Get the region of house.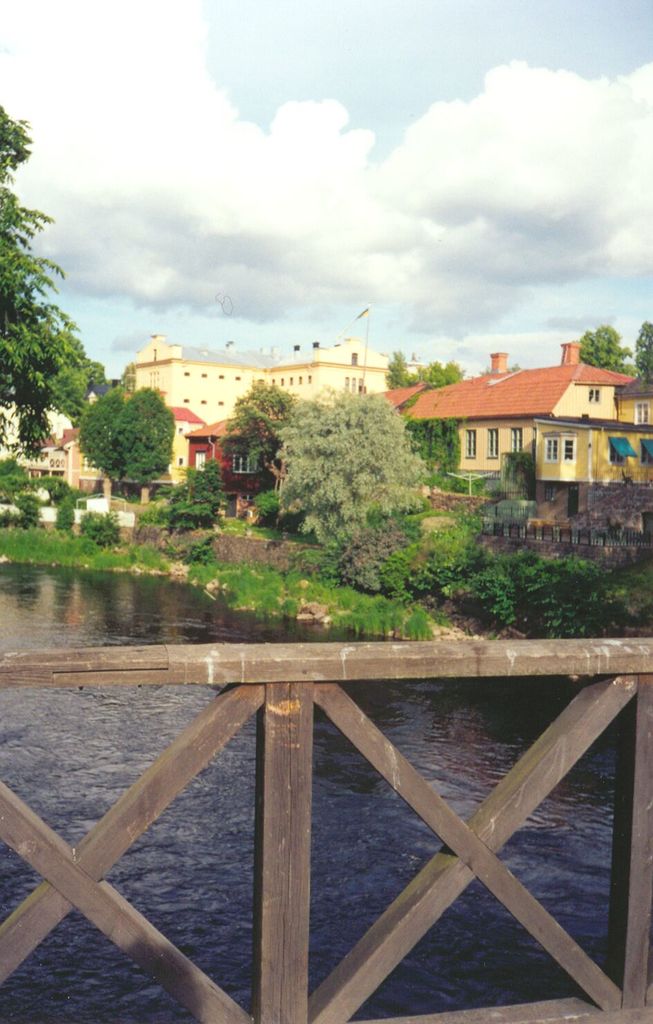
crop(111, 342, 295, 440).
